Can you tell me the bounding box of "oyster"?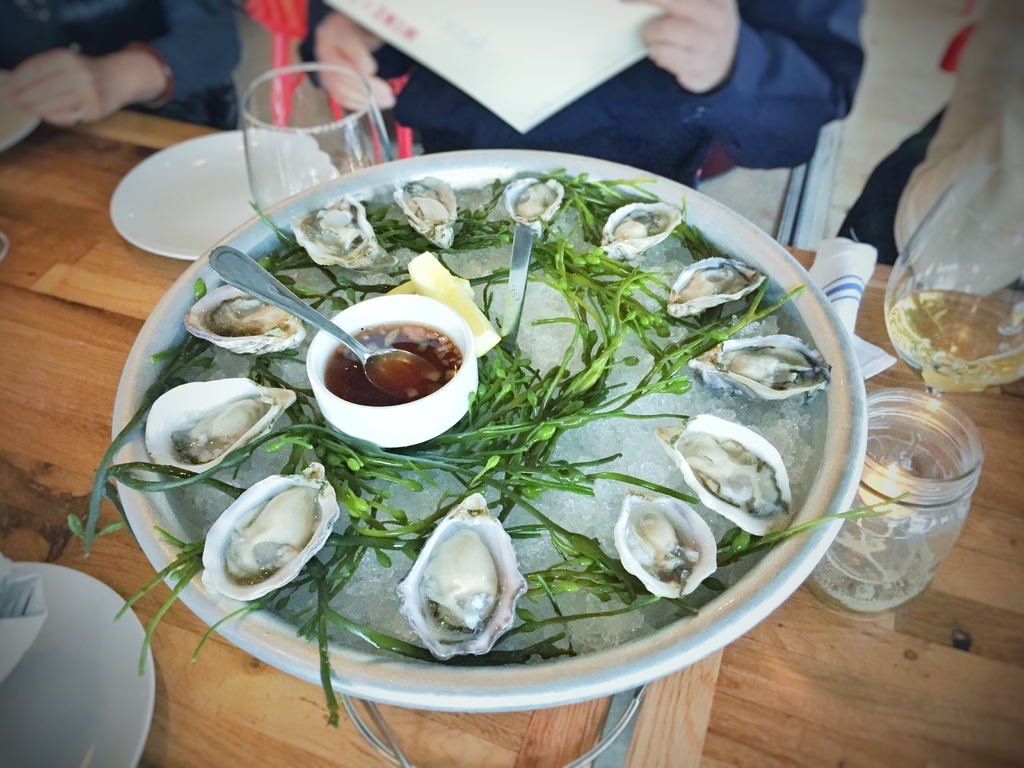
687/332/831/401.
